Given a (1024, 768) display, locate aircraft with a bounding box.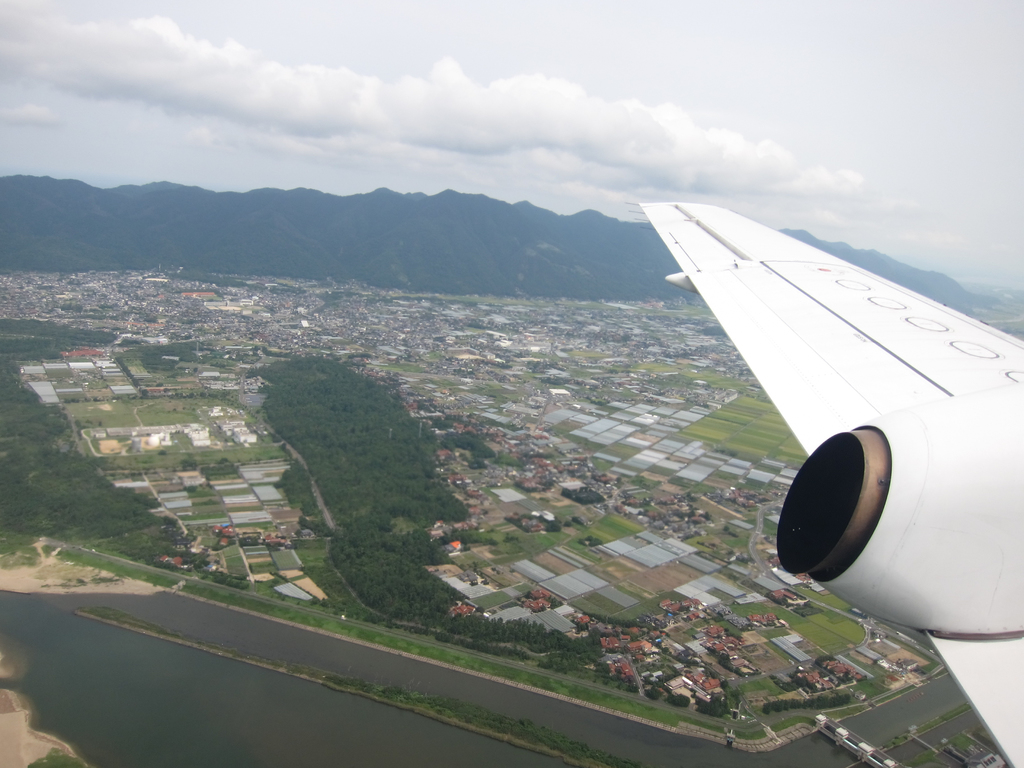
Located: <box>613,204,1023,632</box>.
